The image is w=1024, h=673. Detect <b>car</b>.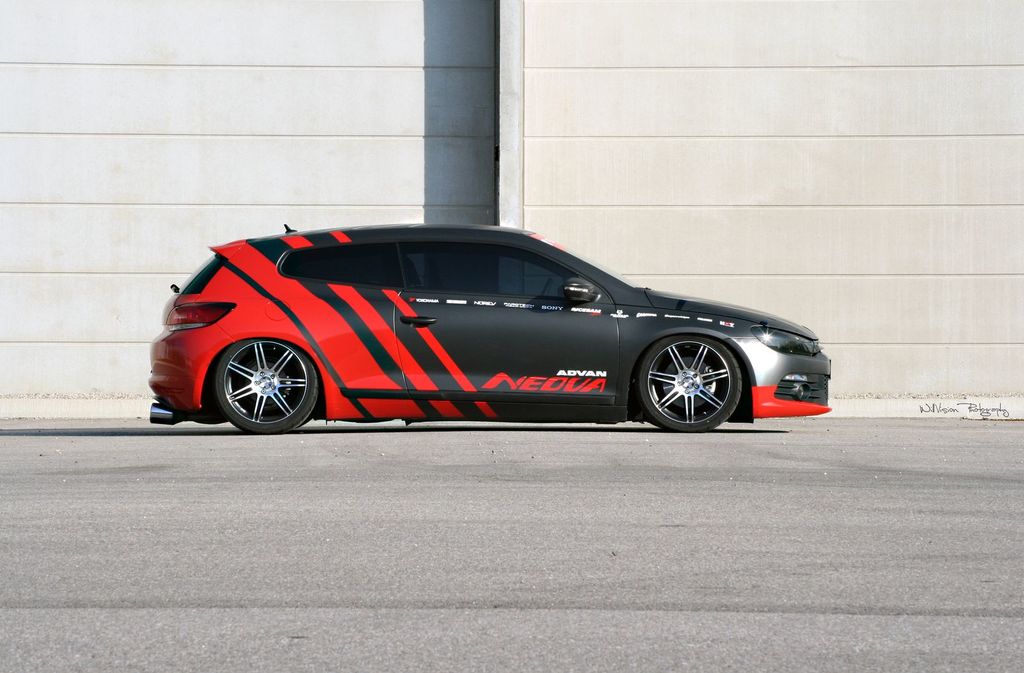
Detection: detection(153, 223, 838, 436).
